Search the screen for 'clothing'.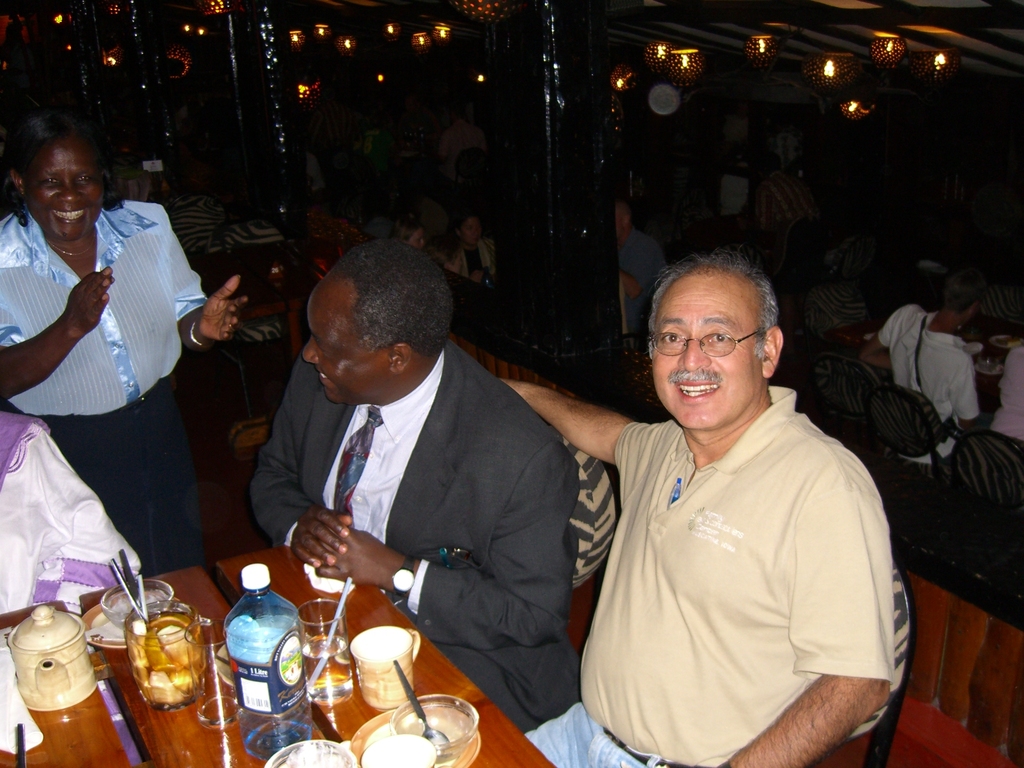
Found at bbox(250, 342, 582, 736).
